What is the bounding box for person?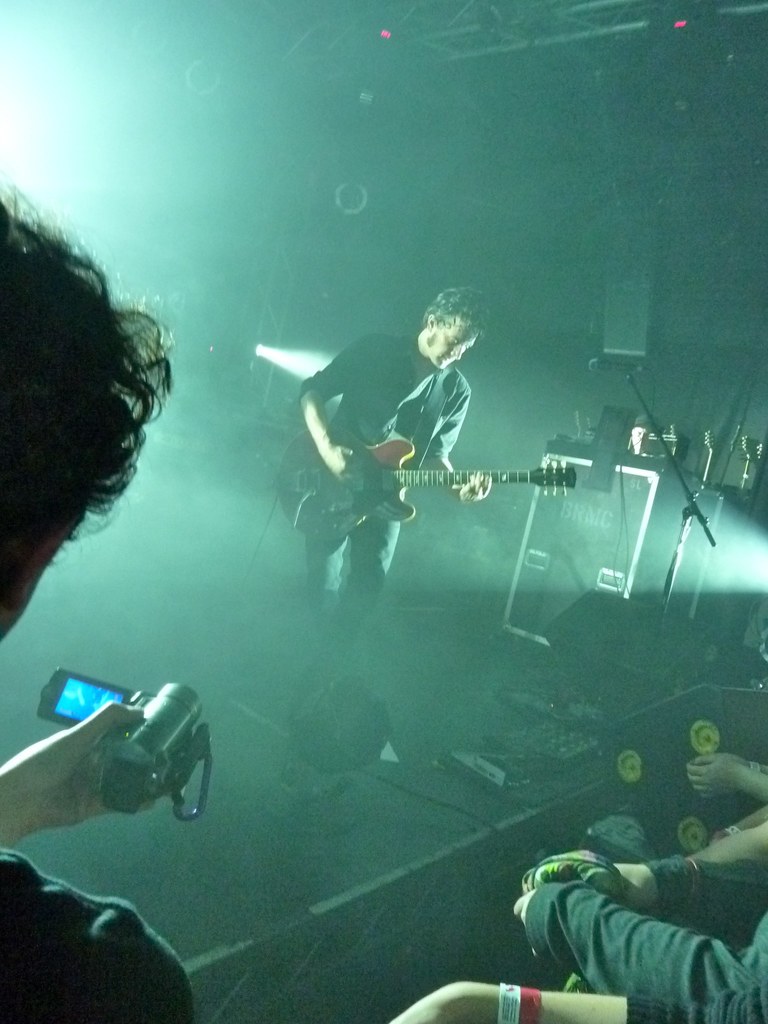
l=0, t=197, r=201, b=1023.
